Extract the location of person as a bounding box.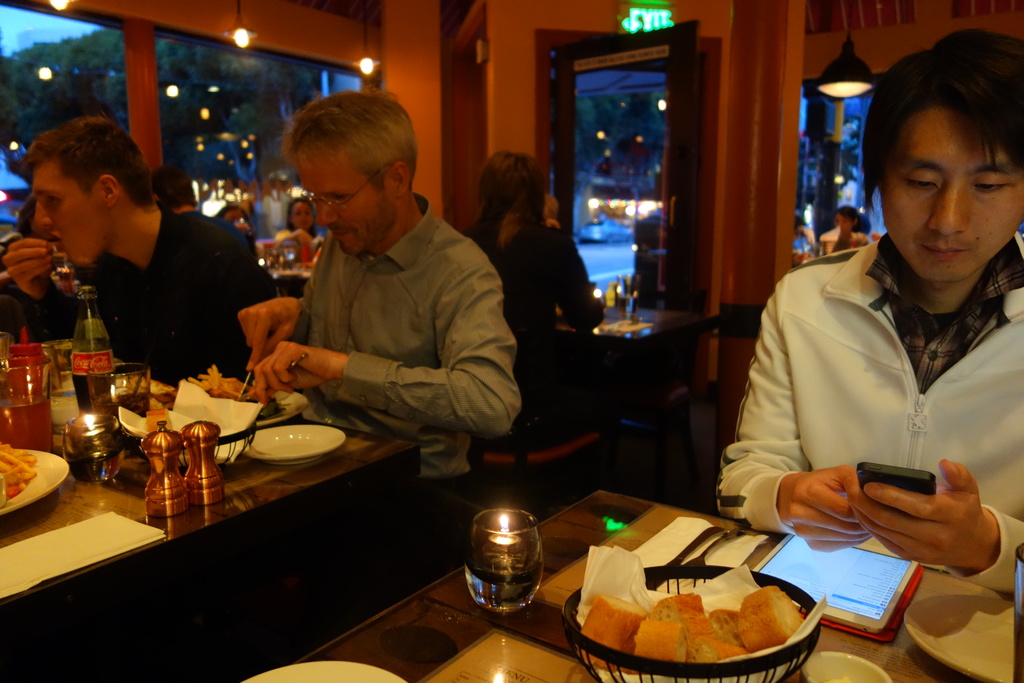
bbox(716, 26, 1023, 591).
